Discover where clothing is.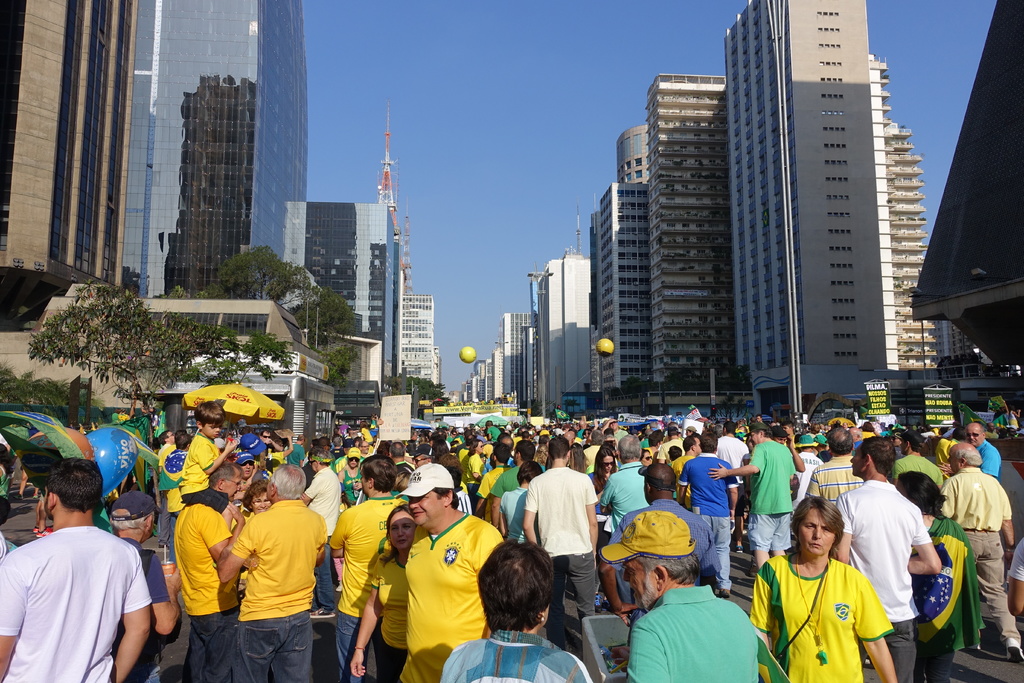
Discovered at 621:569:748:682.
